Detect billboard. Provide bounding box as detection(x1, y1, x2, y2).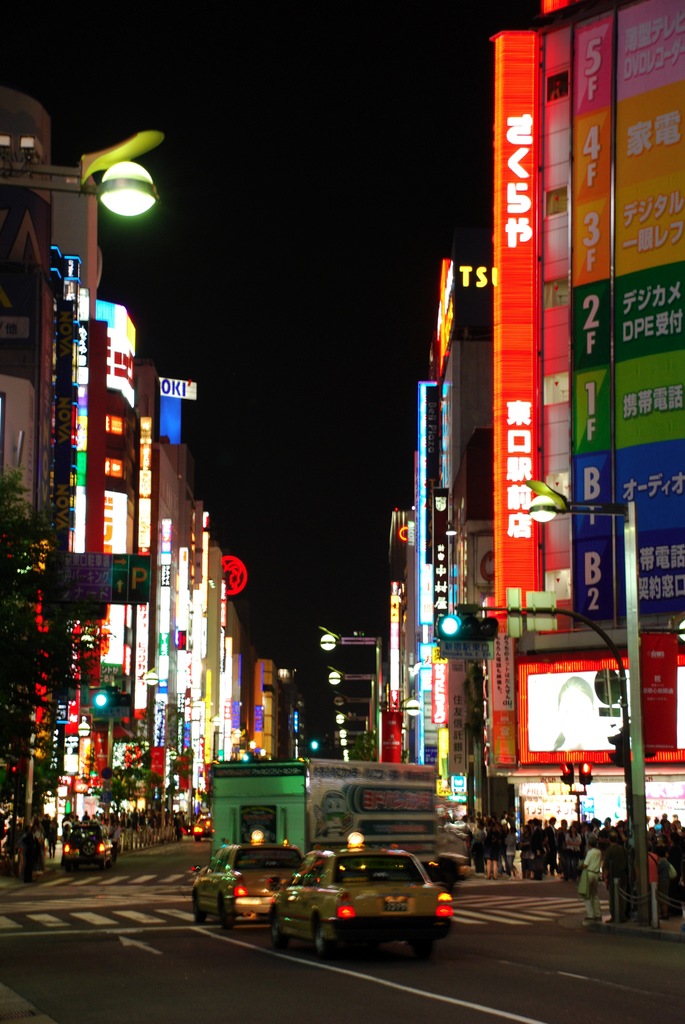
detection(569, 19, 623, 624).
